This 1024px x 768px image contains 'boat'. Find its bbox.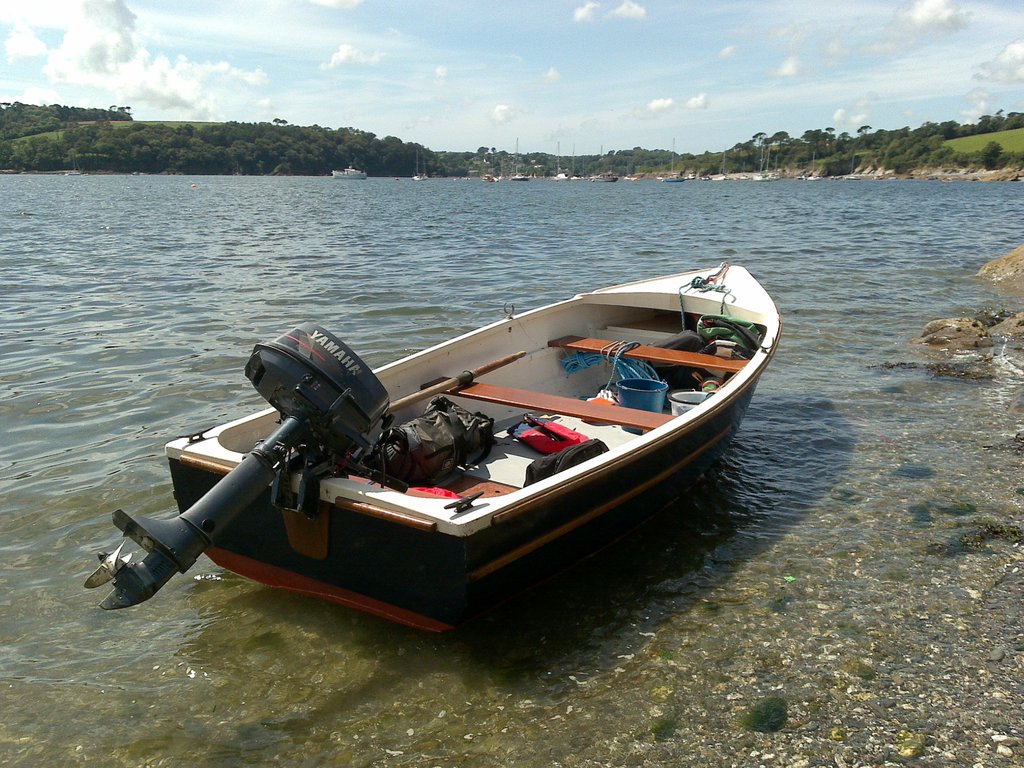
118,269,796,655.
